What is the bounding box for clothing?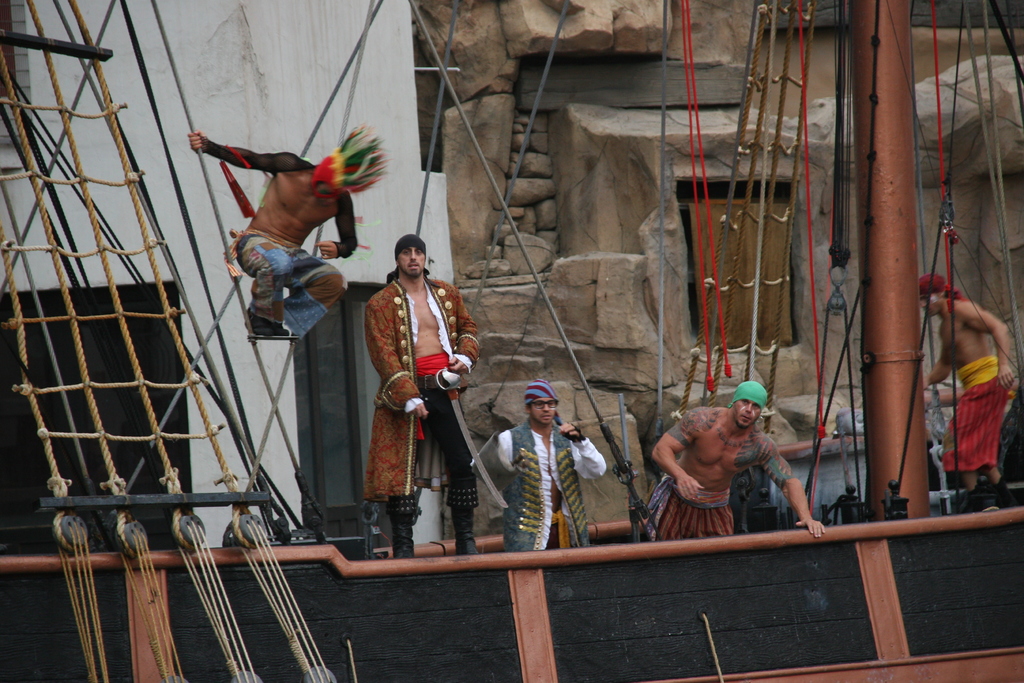
Rect(225, 225, 354, 338).
